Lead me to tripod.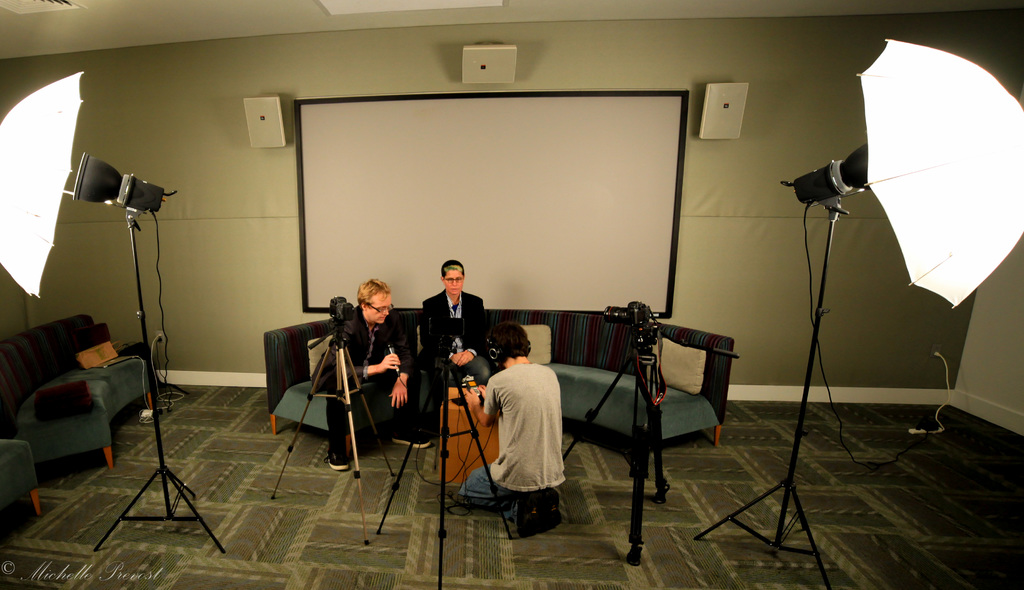
Lead to box(268, 324, 390, 546).
